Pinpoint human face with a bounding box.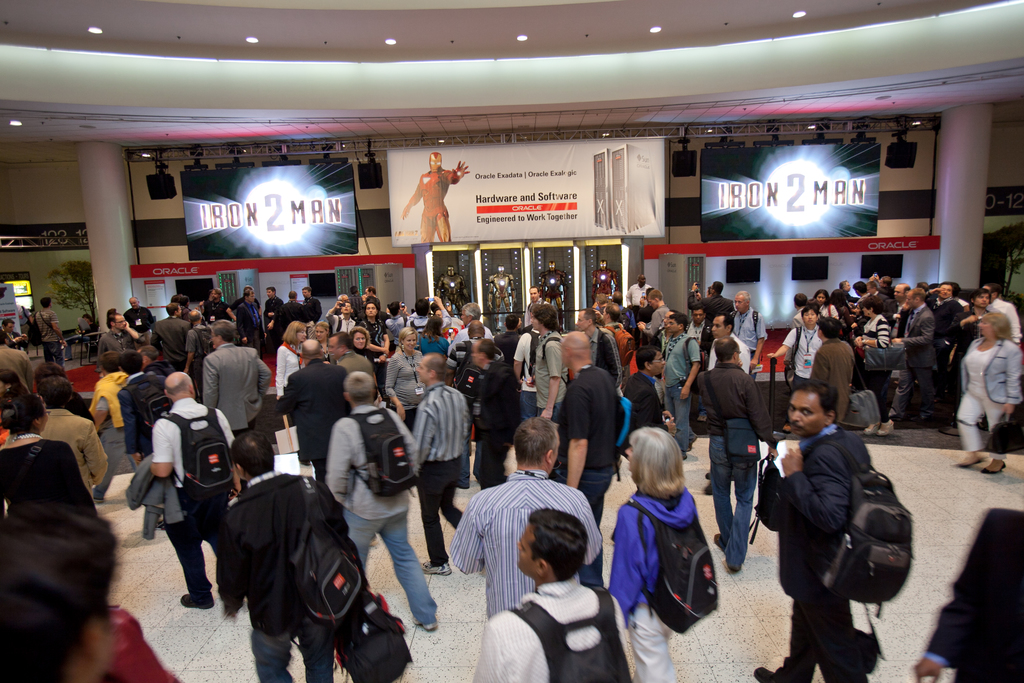
bbox=[862, 306, 870, 317].
